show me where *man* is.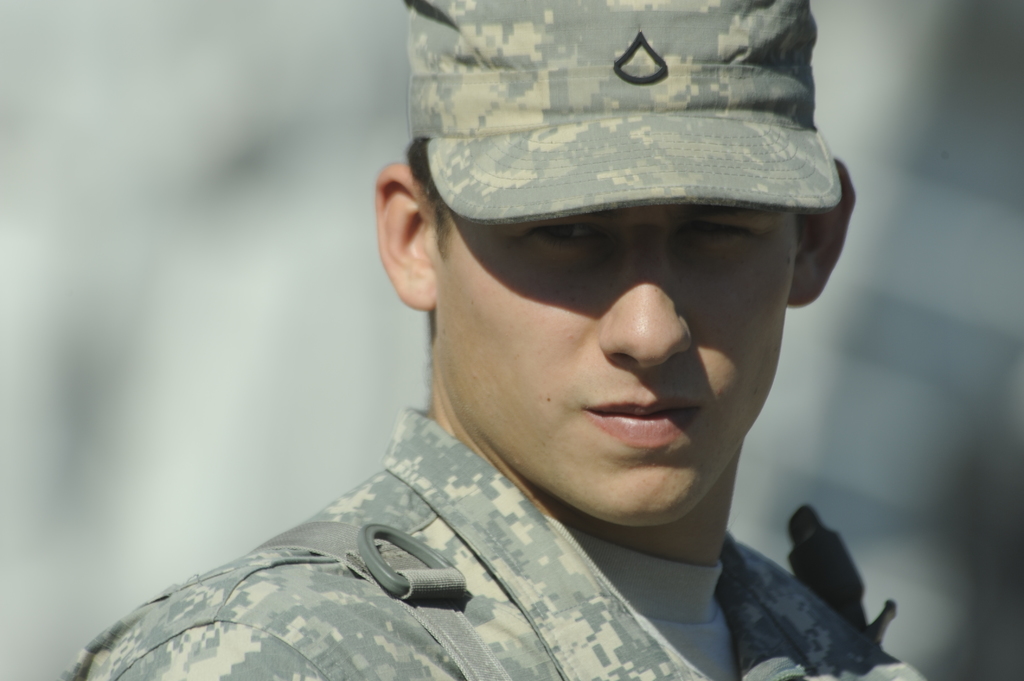
*man* is at left=215, top=0, right=977, bottom=680.
